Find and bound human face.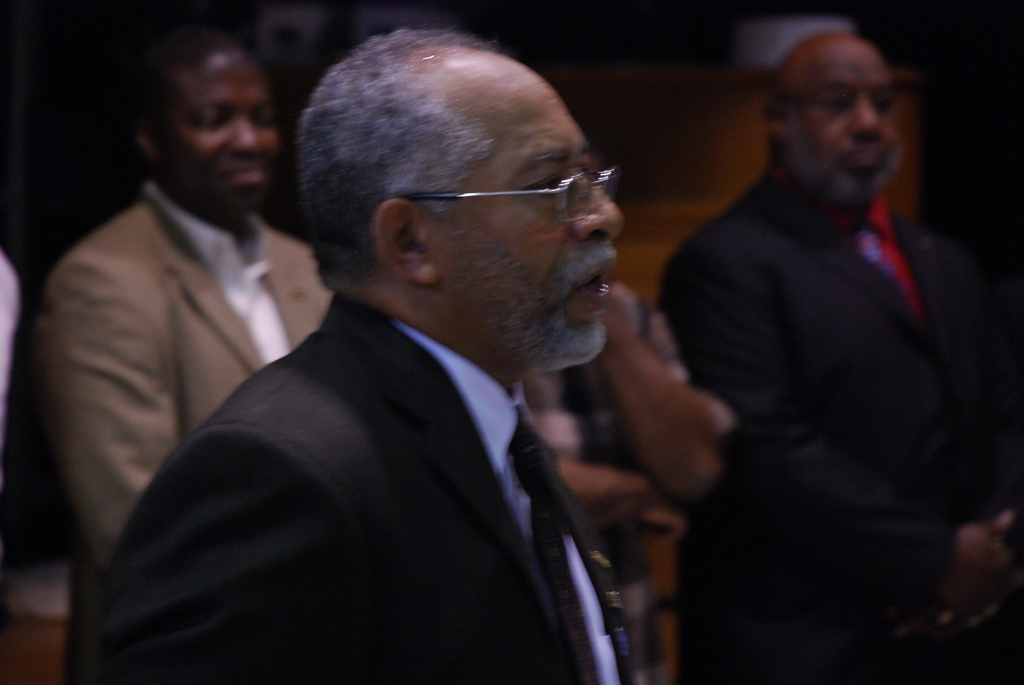
Bound: Rect(167, 70, 278, 203).
